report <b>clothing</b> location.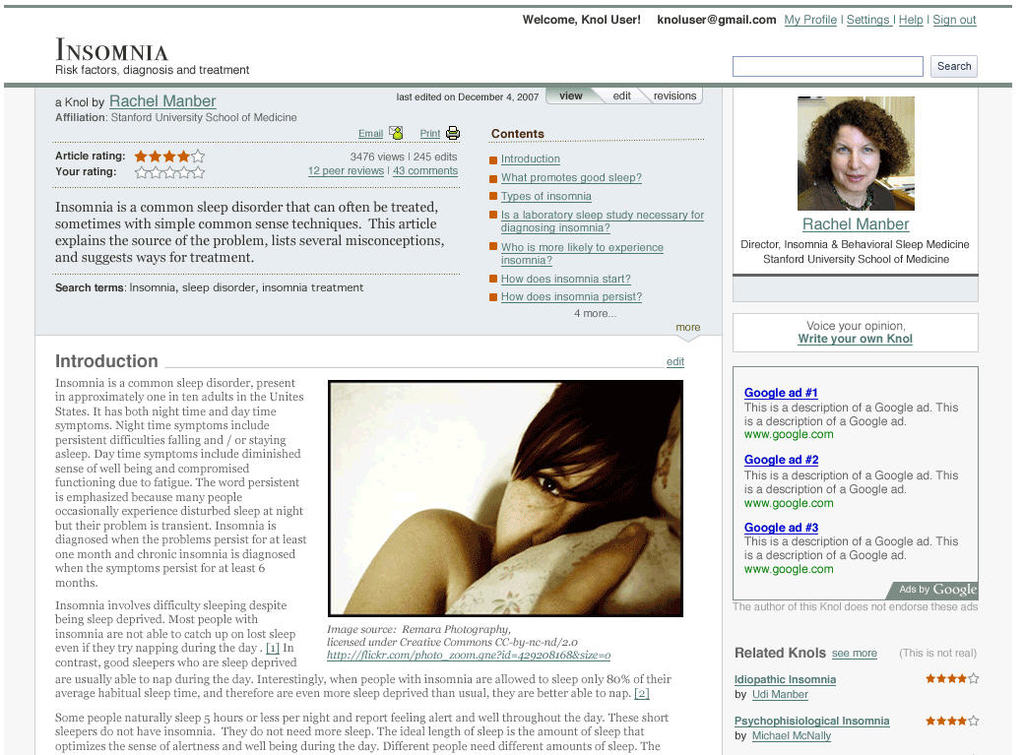
Report: l=798, t=179, r=894, b=208.
